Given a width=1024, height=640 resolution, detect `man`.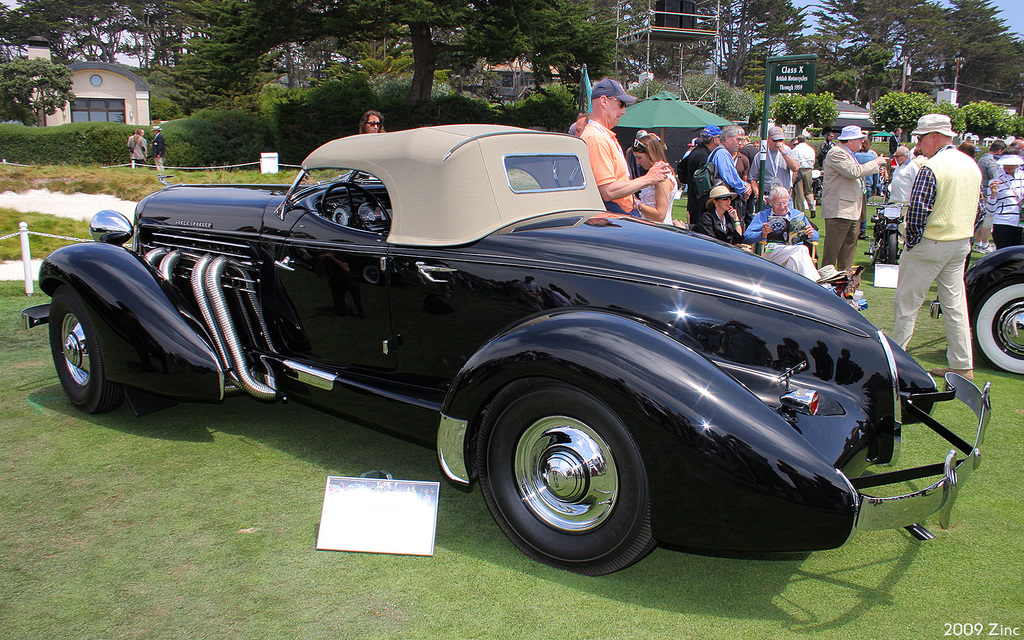
bbox(787, 132, 815, 221).
